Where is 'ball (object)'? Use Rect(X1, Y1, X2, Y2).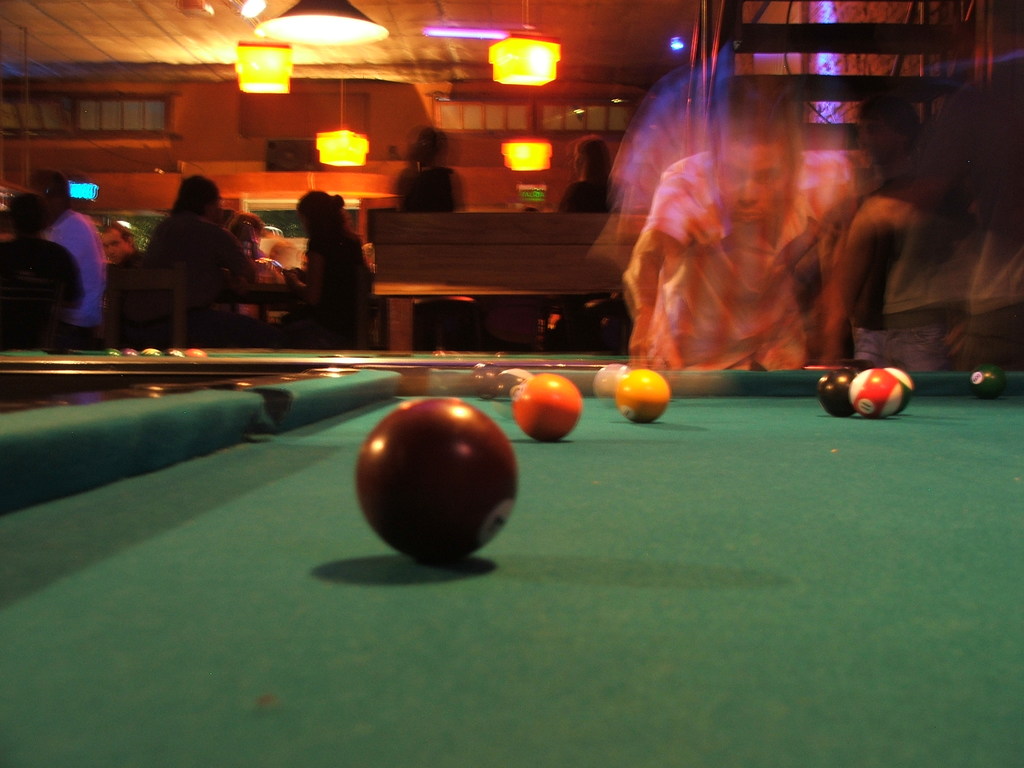
Rect(853, 367, 902, 417).
